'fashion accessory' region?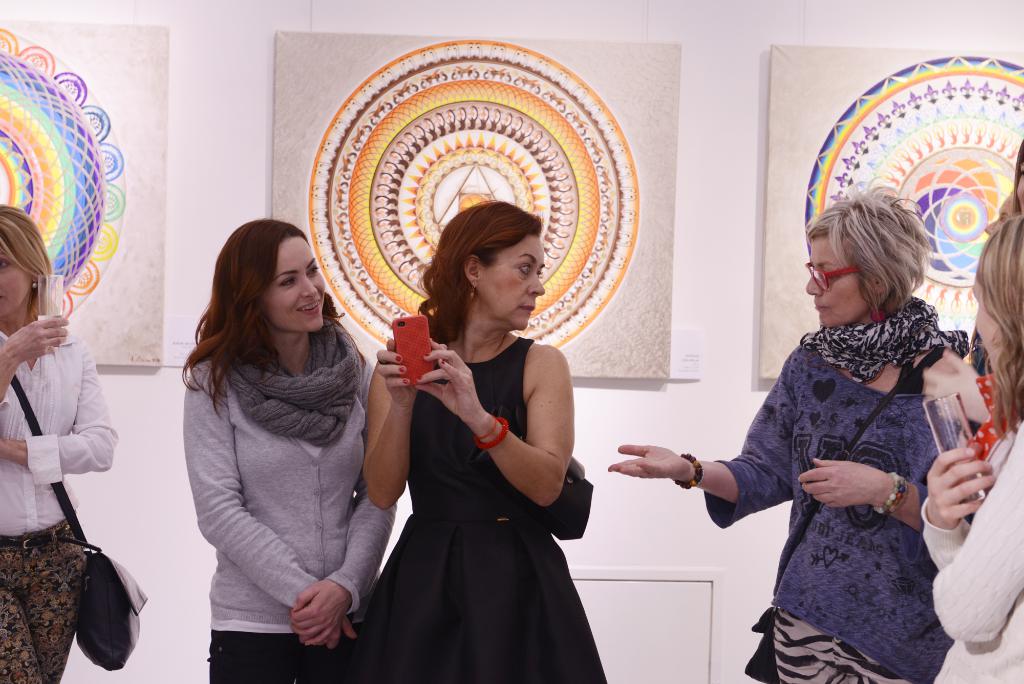
(478,414,495,442)
